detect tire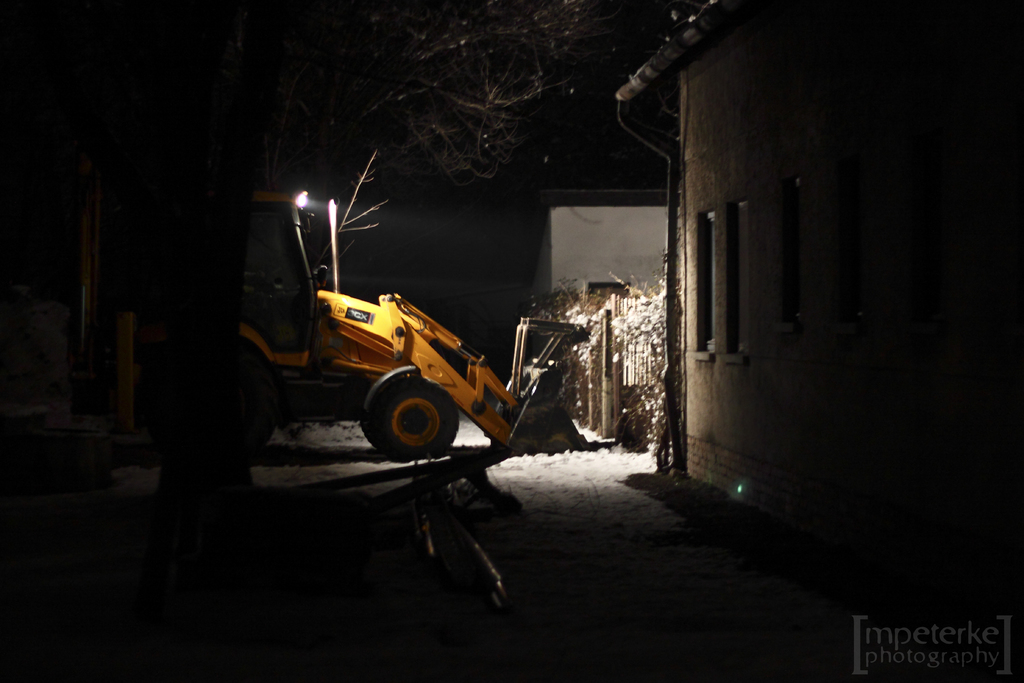
(145, 345, 279, 463)
